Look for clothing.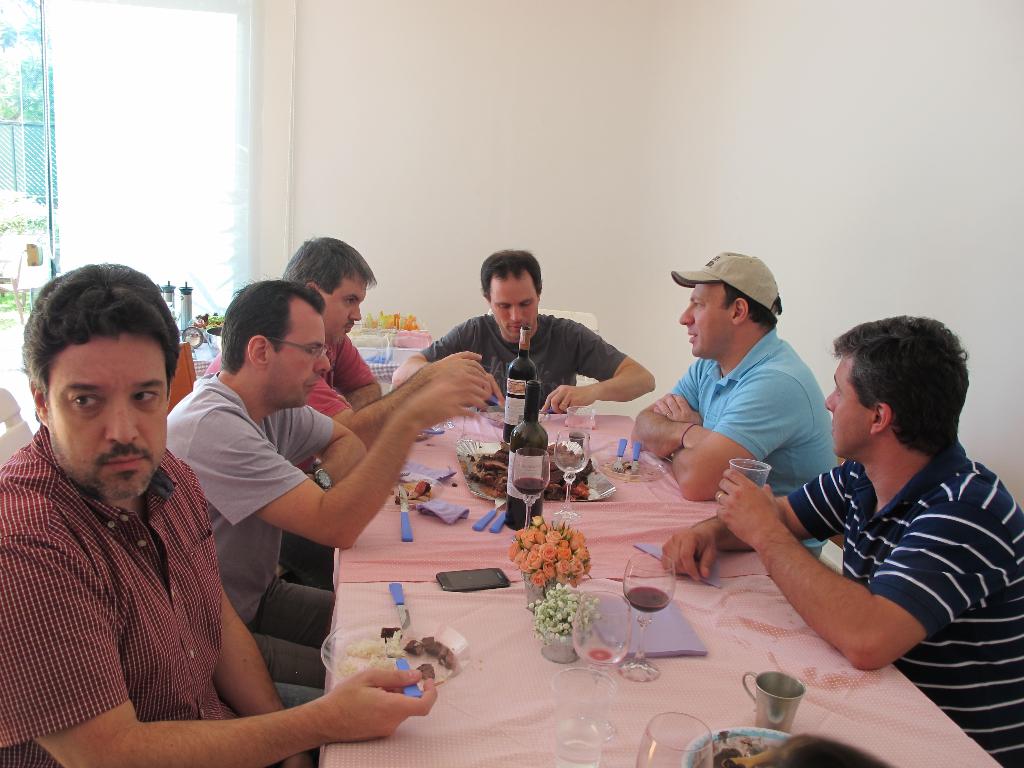
Found: rect(792, 438, 1023, 764).
